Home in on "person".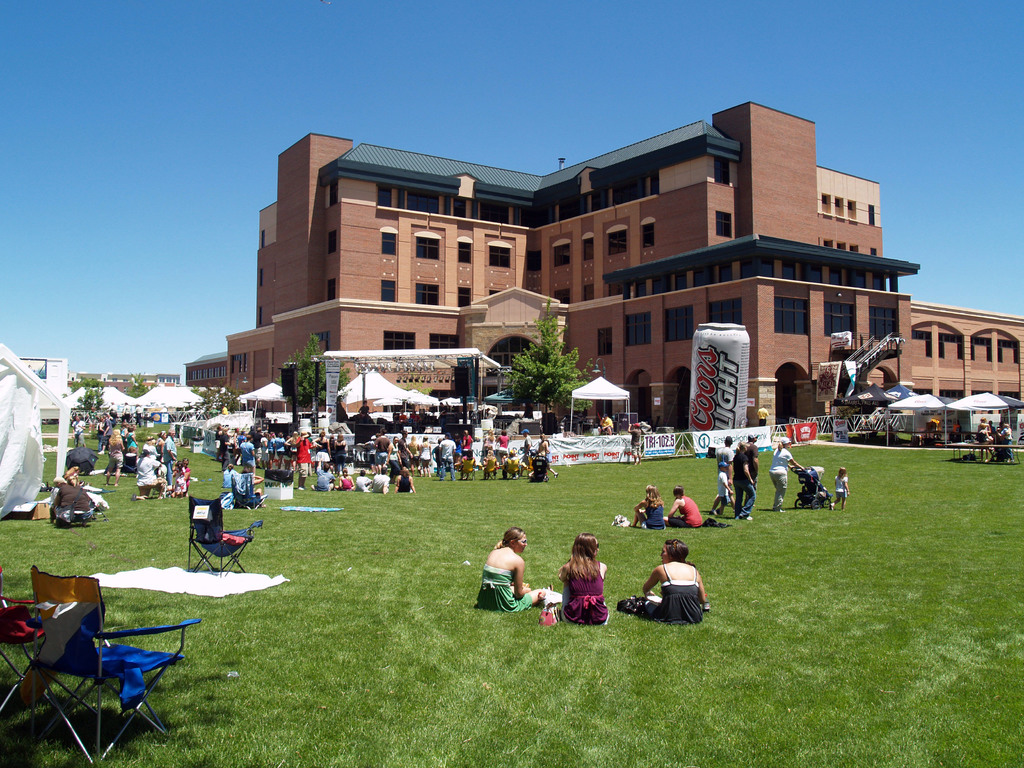
Homed in at (x1=558, y1=533, x2=611, y2=621).
